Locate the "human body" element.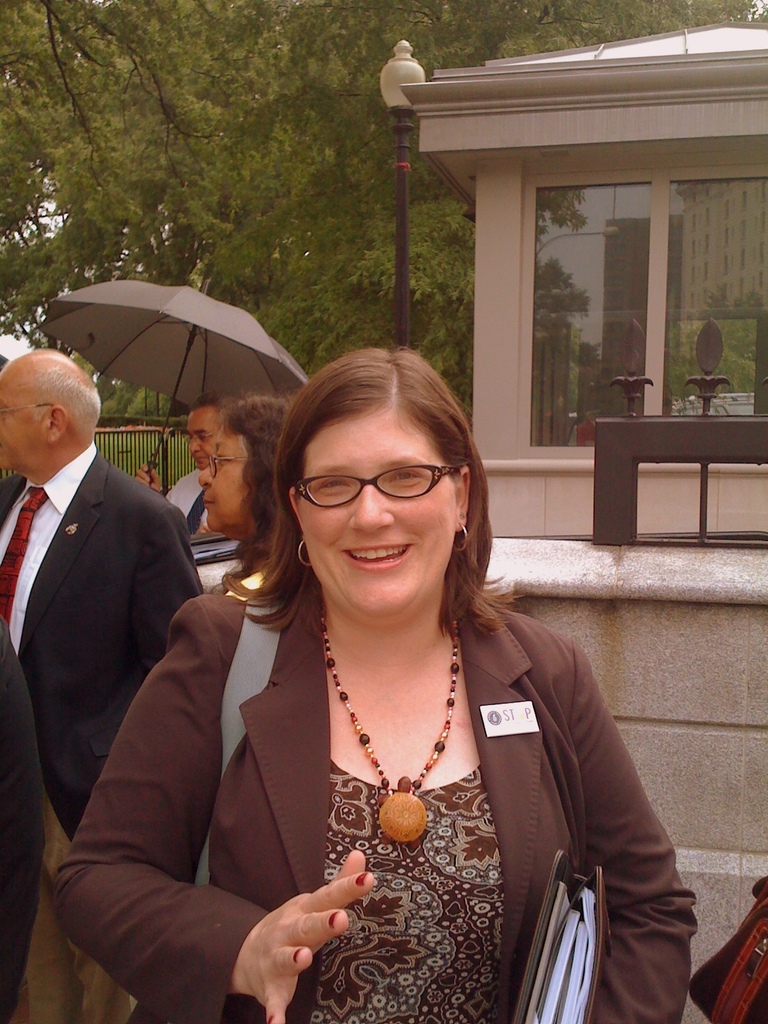
Element bbox: region(110, 324, 658, 995).
